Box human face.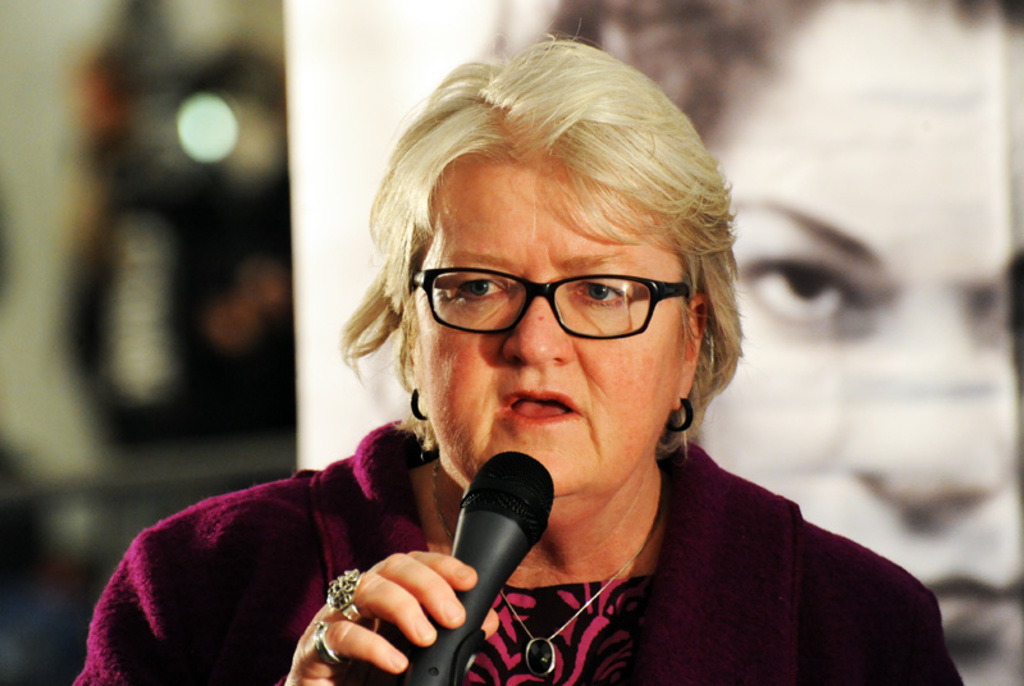
x1=700 y1=0 x2=1023 y2=685.
